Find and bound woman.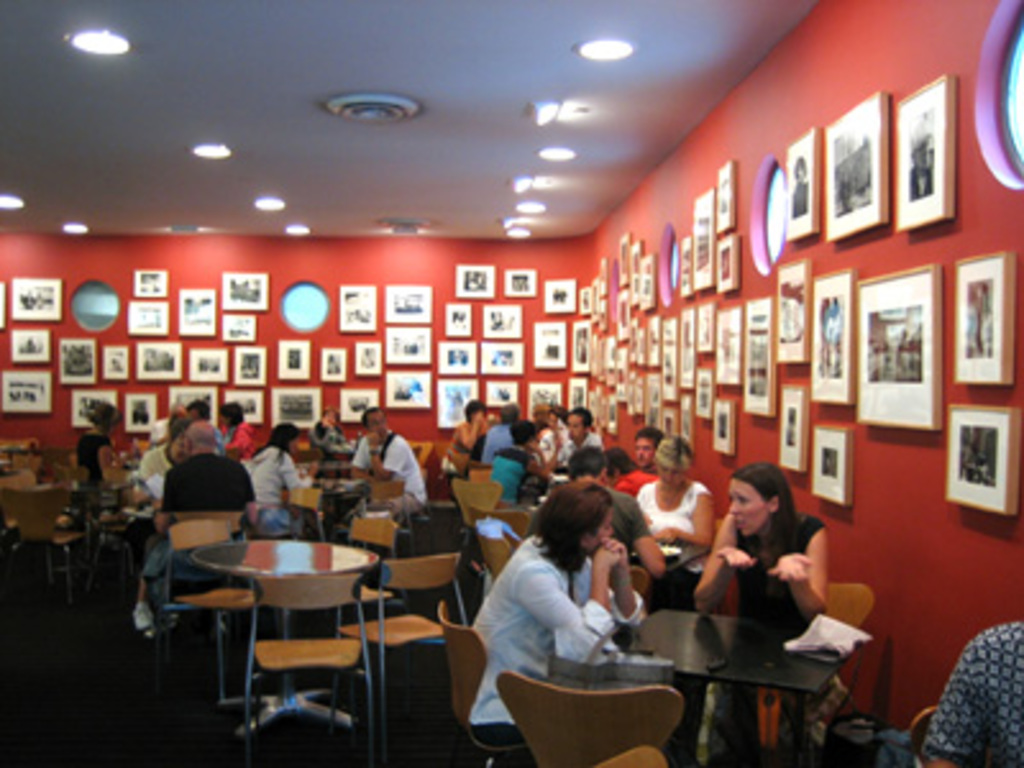
Bound: x1=696 y1=463 x2=829 y2=765.
